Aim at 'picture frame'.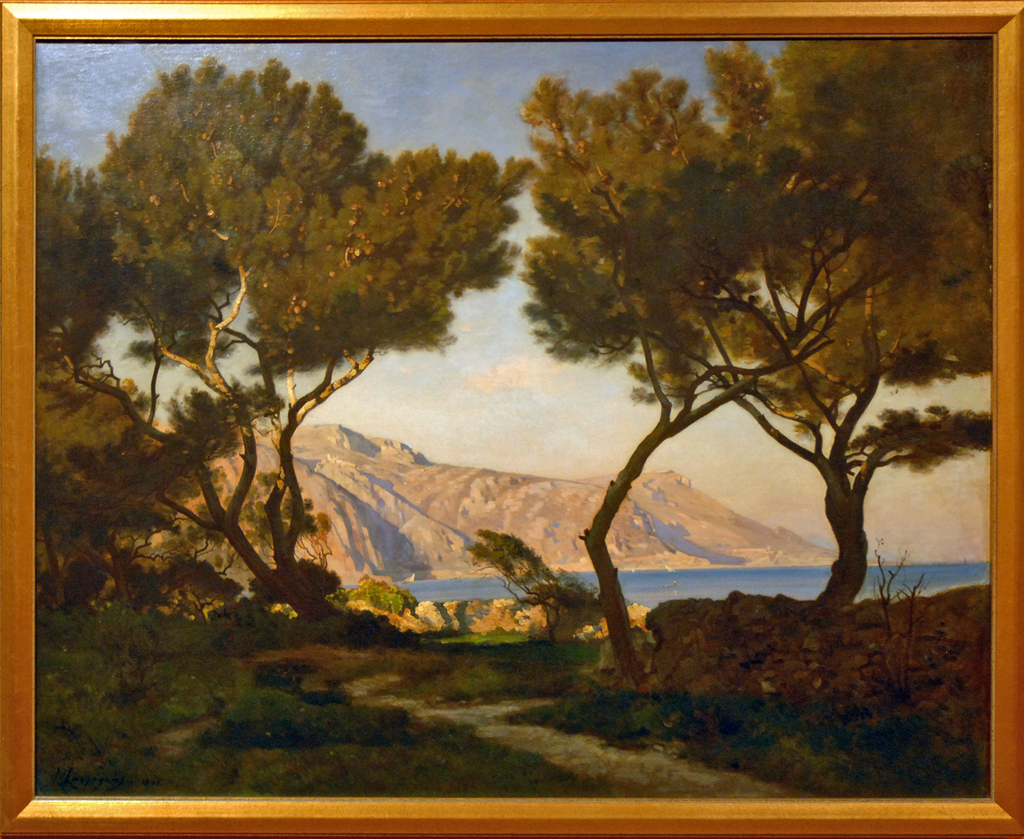
Aimed at detection(0, 0, 1023, 838).
